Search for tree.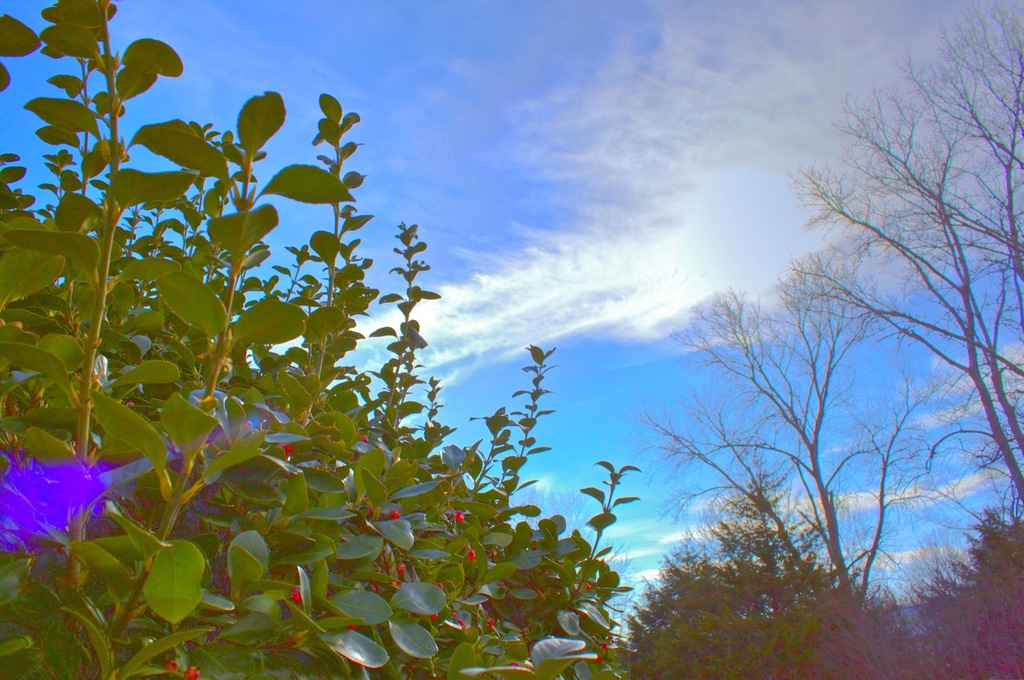
Found at (790,0,1023,502).
